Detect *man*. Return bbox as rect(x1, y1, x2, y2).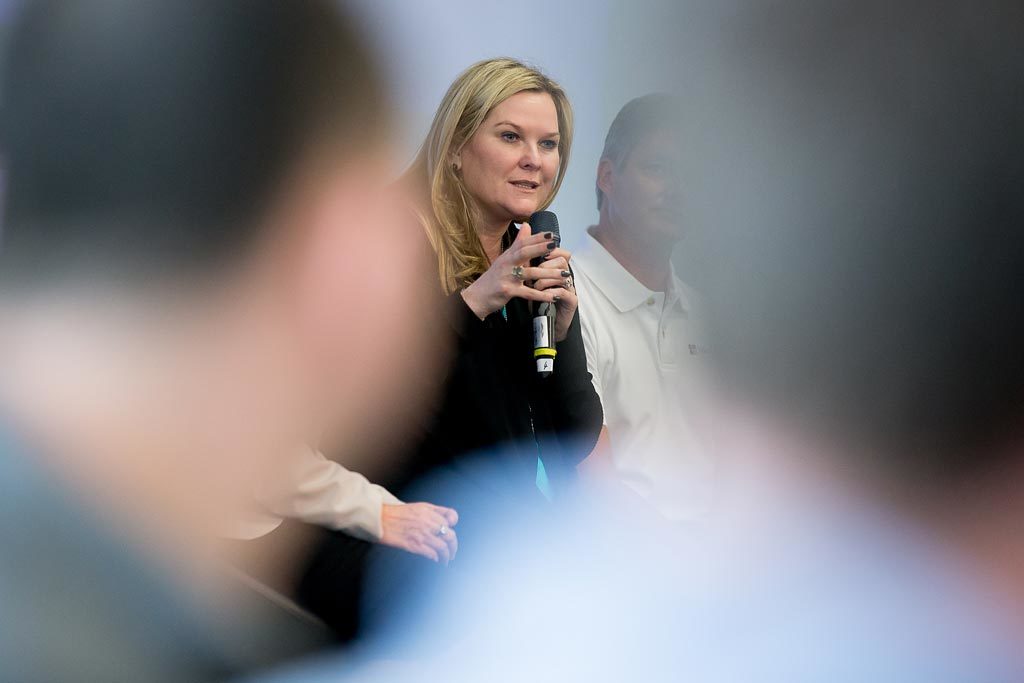
rect(375, 0, 1023, 682).
